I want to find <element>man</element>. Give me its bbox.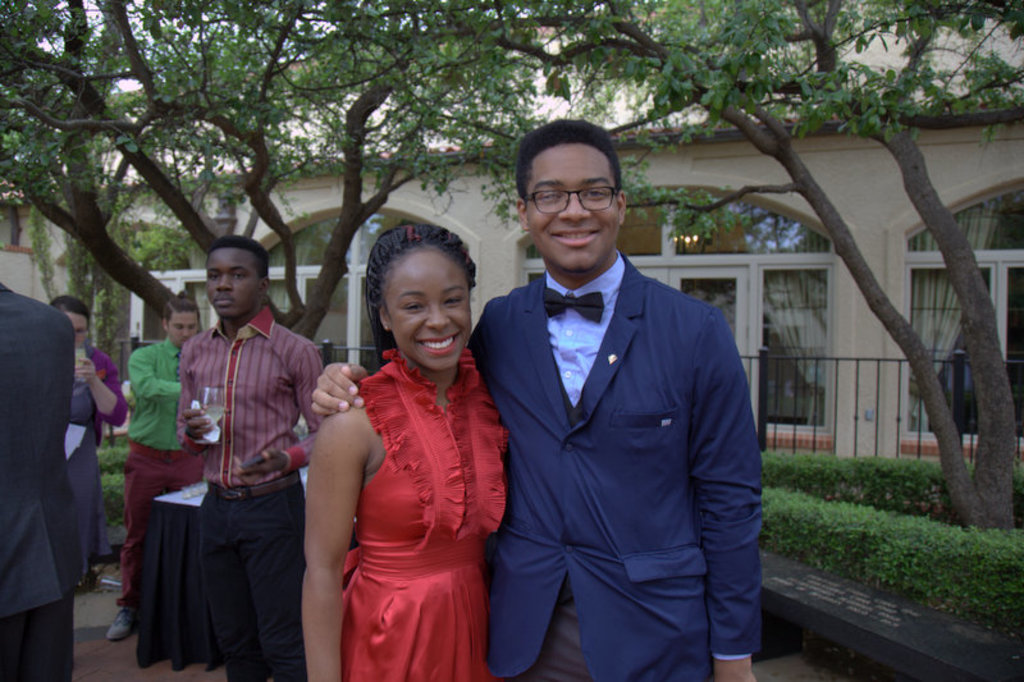
[x1=102, y1=298, x2=205, y2=645].
